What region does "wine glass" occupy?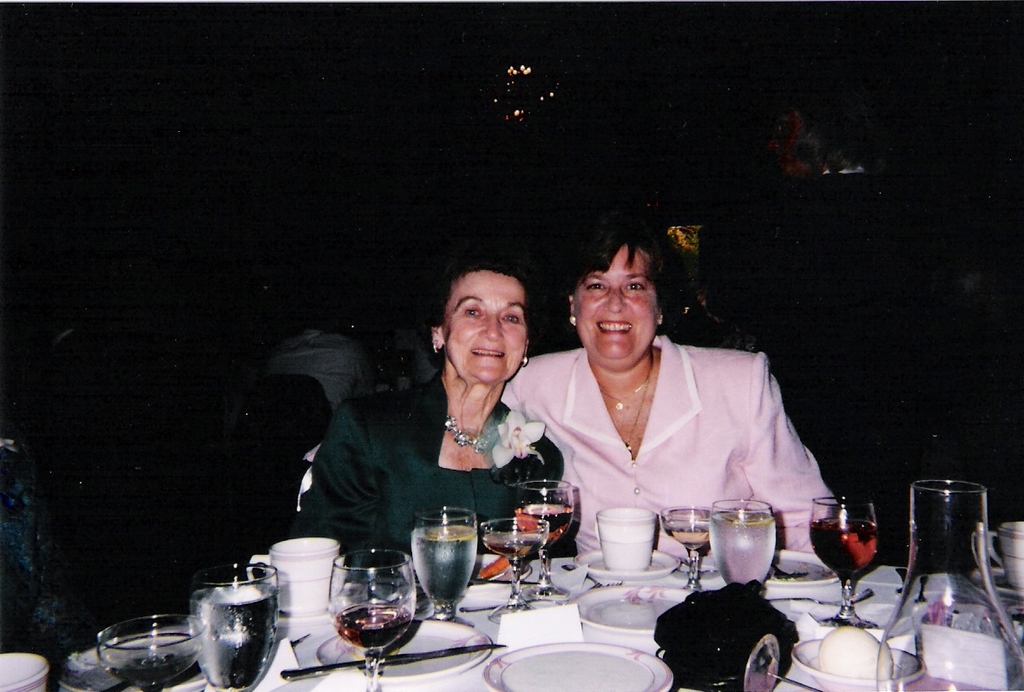
BBox(804, 497, 876, 626).
